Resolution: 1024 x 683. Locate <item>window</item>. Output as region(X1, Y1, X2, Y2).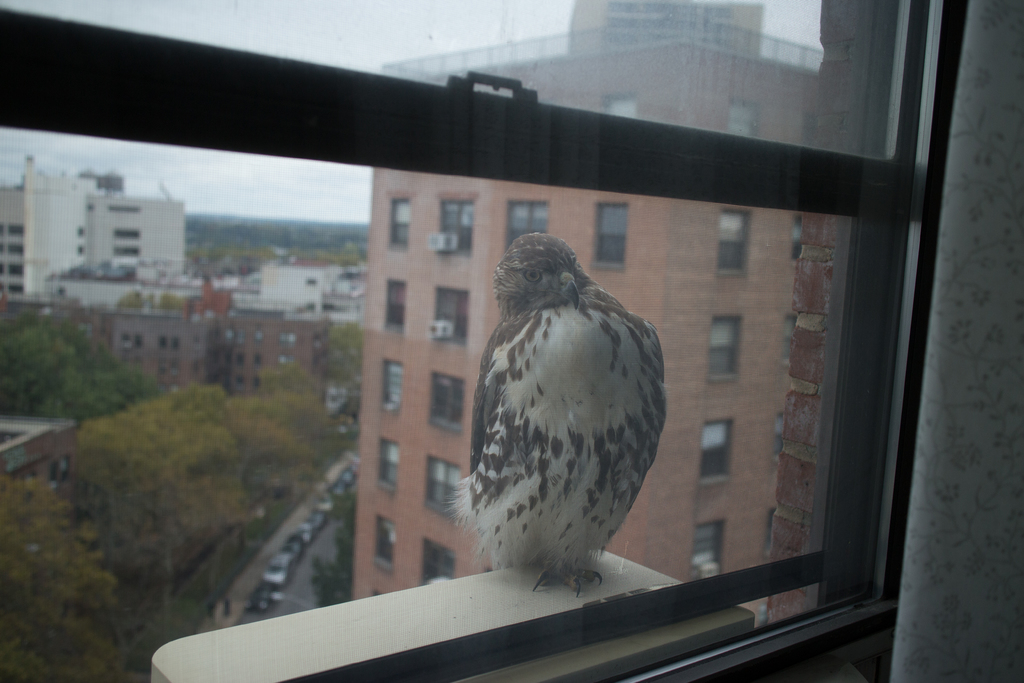
region(729, 99, 760, 140).
